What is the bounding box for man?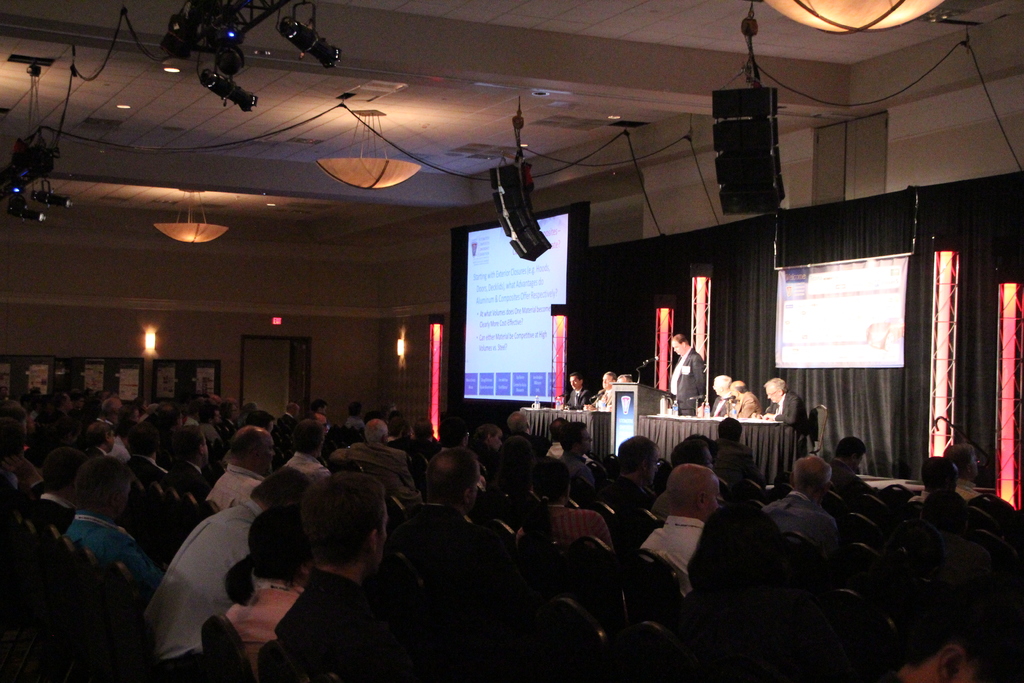
[left=755, top=374, right=810, bottom=429].
